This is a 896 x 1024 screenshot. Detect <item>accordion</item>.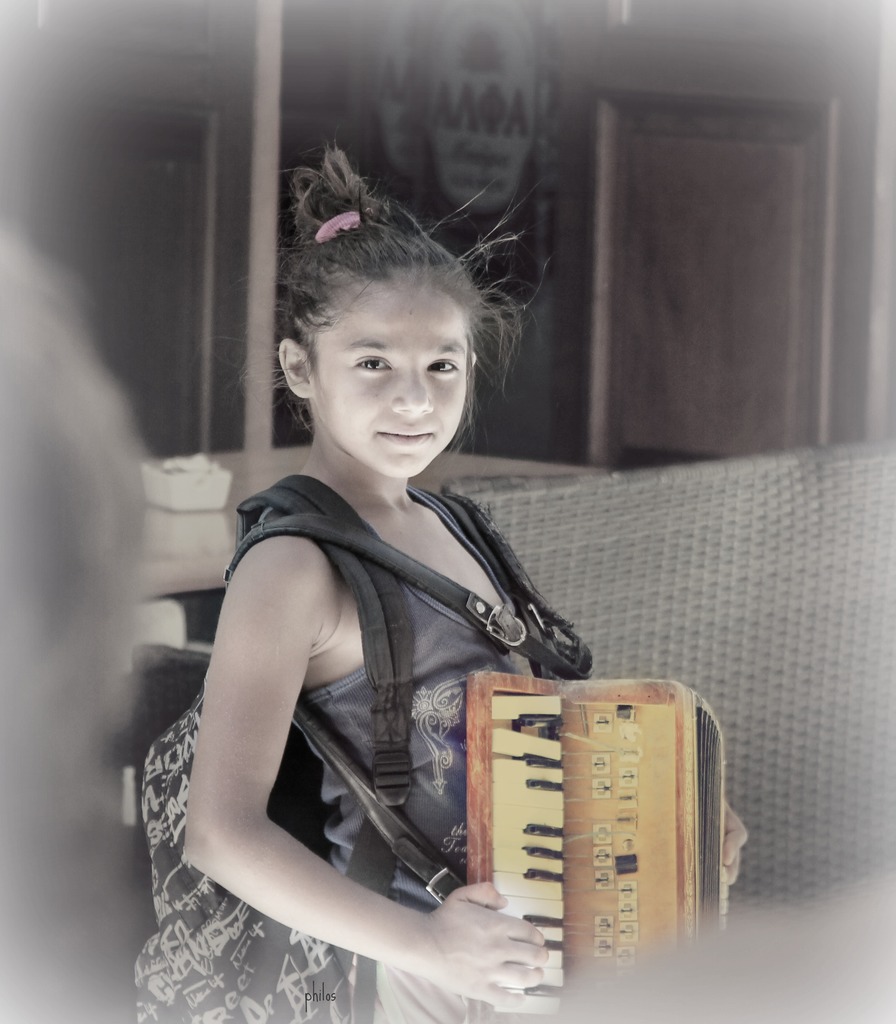
<bbox>223, 463, 734, 1023</bbox>.
